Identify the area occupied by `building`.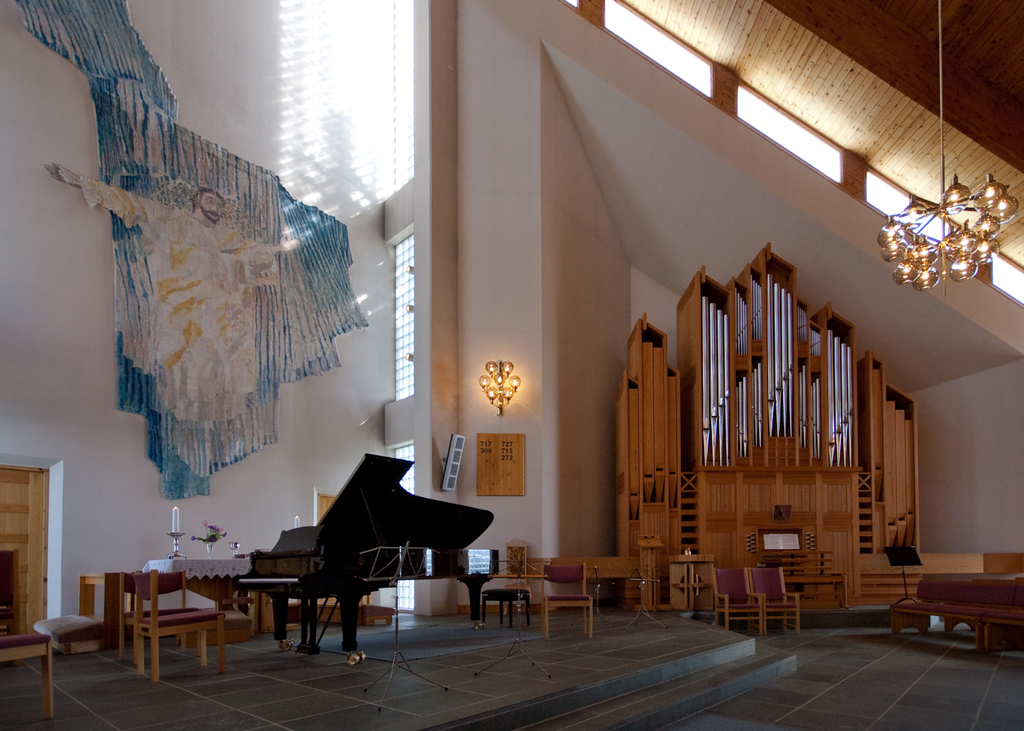
Area: box=[0, 0, 1023, 730].
